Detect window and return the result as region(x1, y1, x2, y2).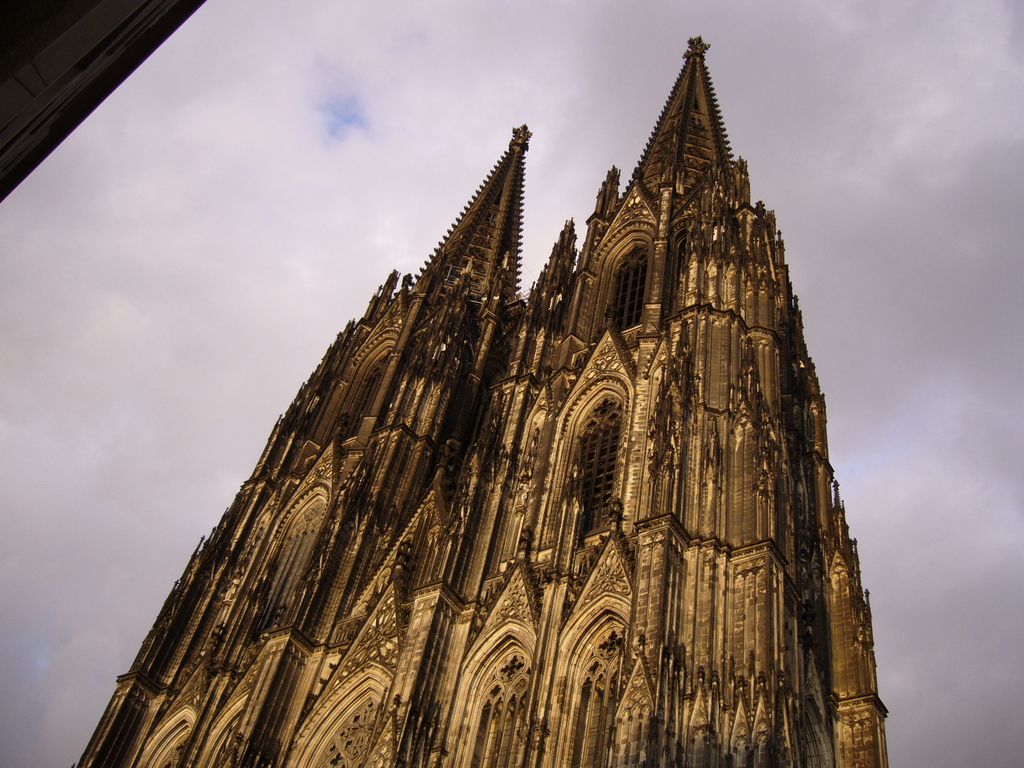
region(615, 247, 640, 332).
